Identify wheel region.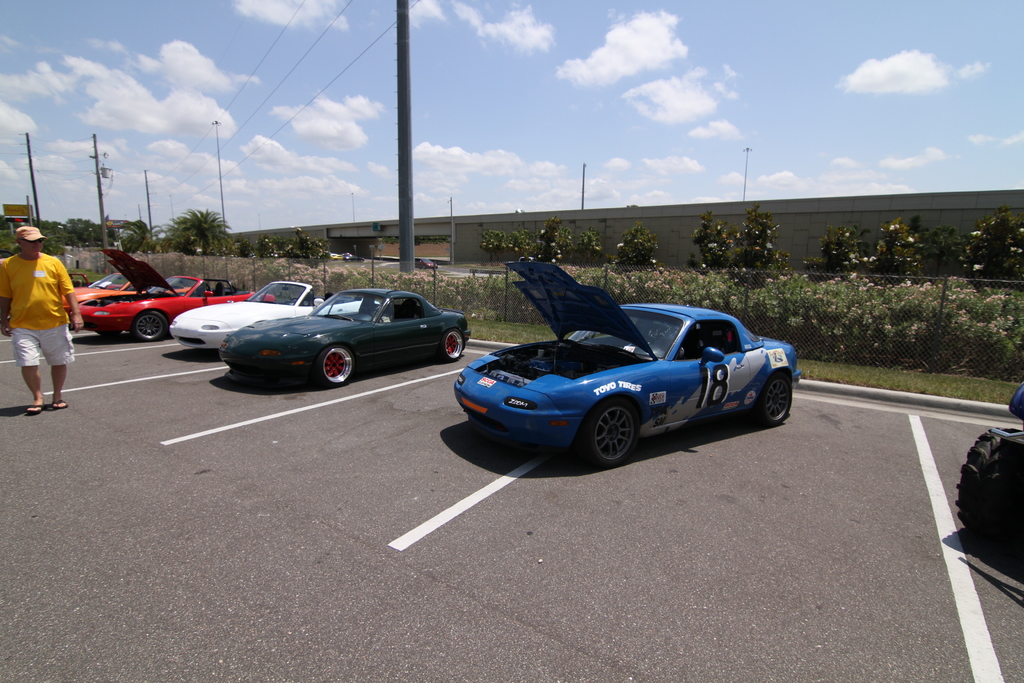
Region: left=439, top=328, right=467, bottom=365.
